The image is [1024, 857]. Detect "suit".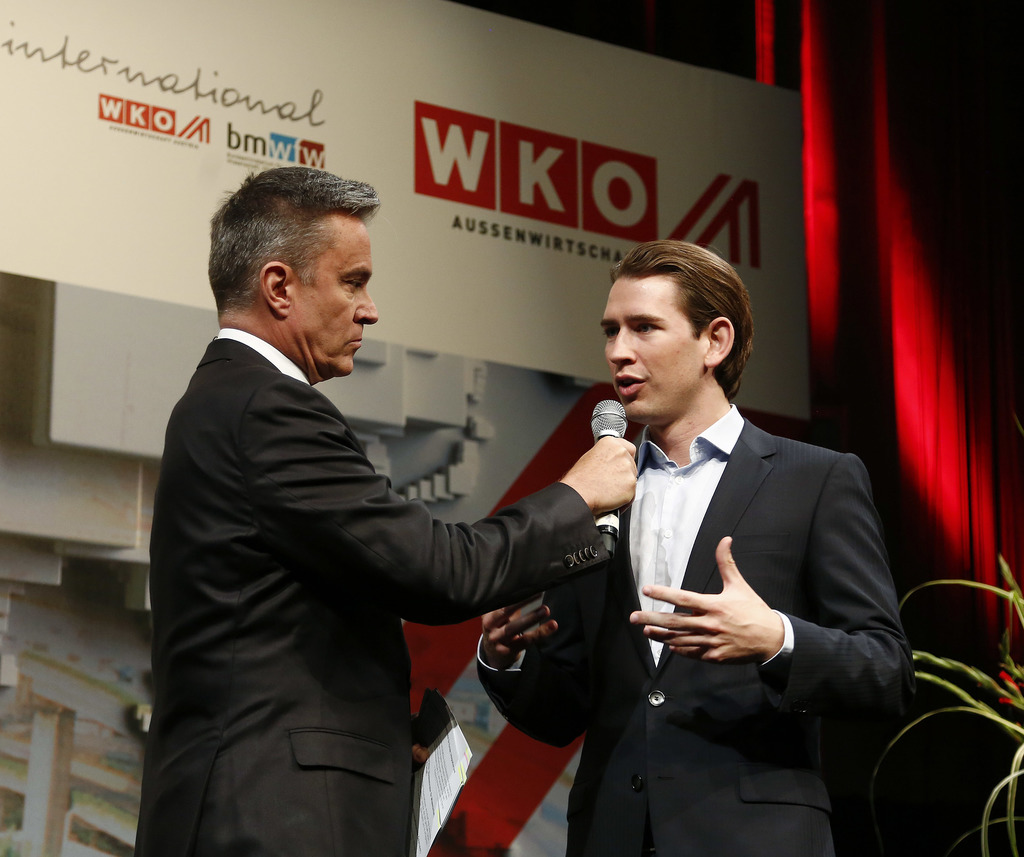
Detection: 147/189/577/856.
